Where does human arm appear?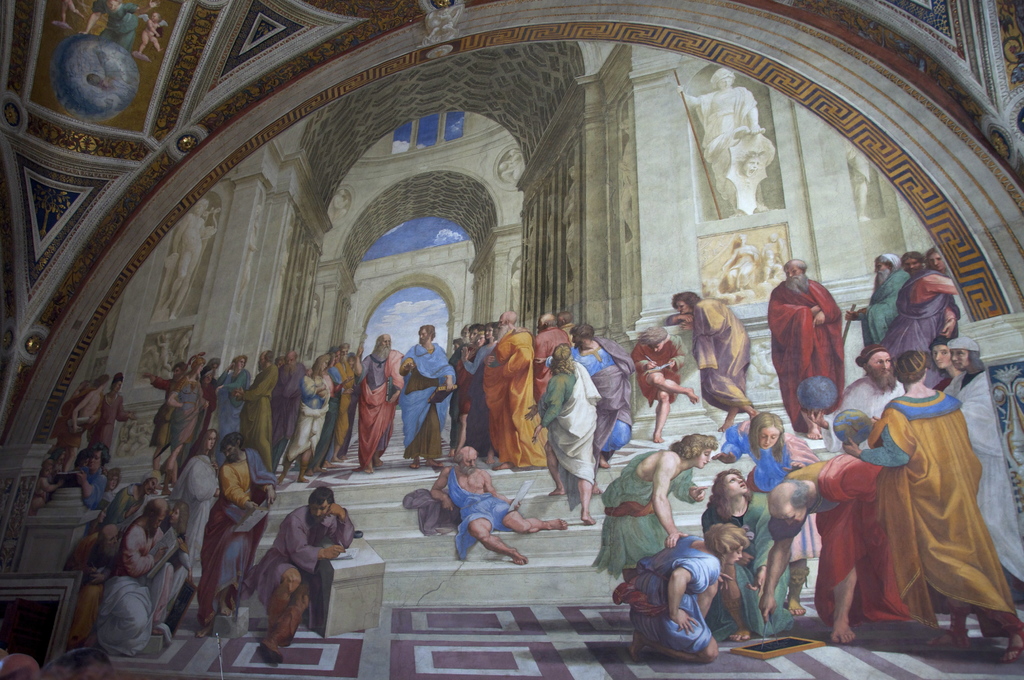
Appears at [left=838, top=416, right=919, bottom=474].
